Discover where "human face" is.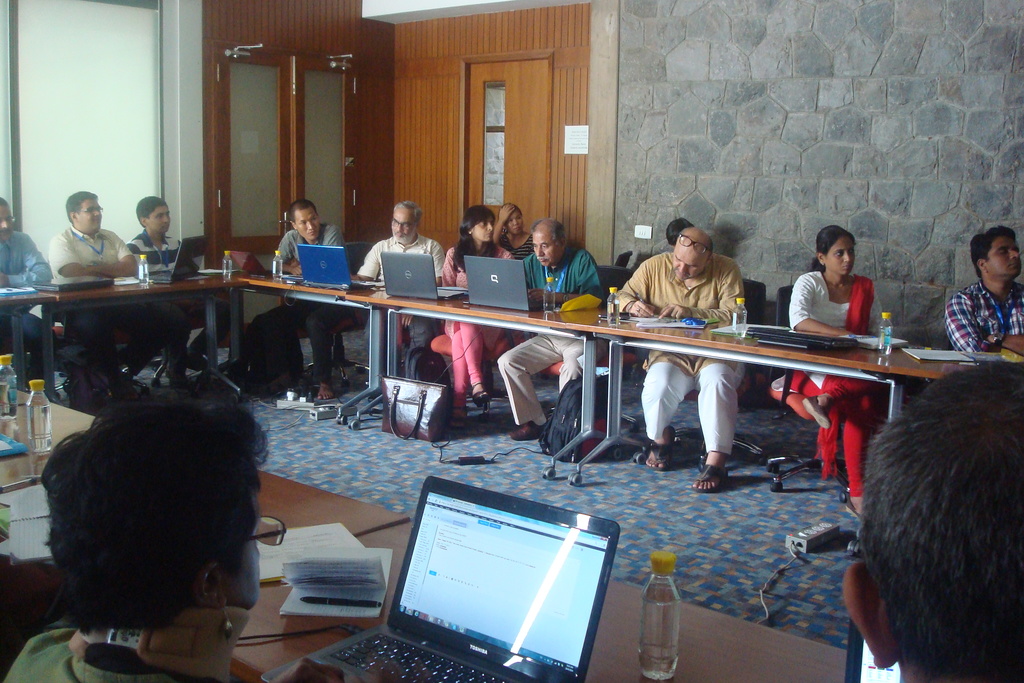
Discovered at bbox(827, 231, 854, 276).
